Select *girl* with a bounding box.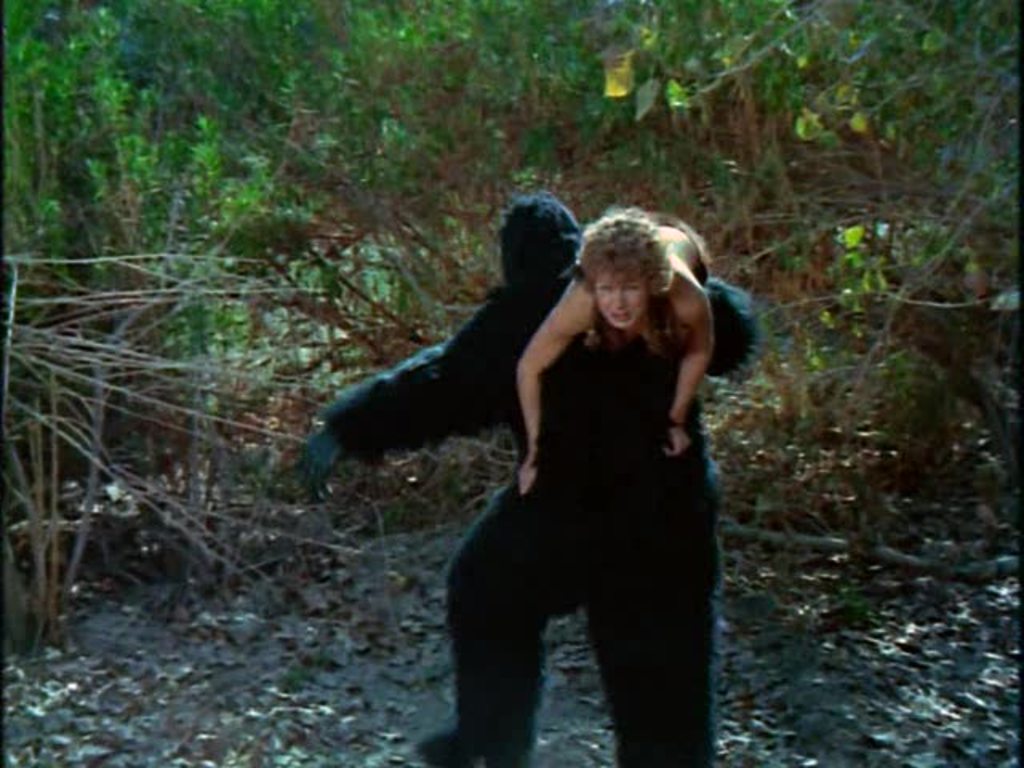
locate(520, 192, 734, 502).
